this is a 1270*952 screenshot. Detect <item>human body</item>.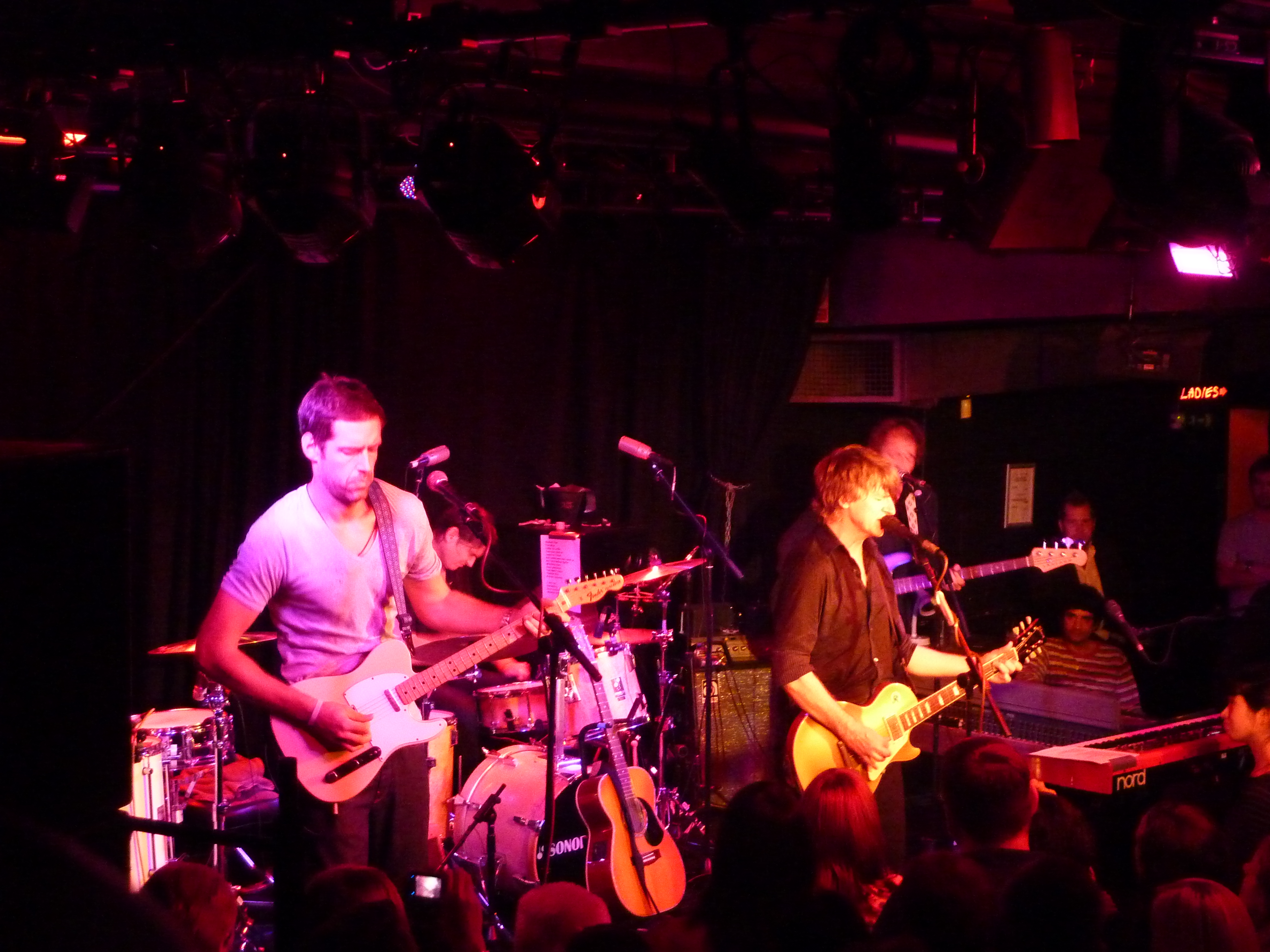
{"x1": 358, "y1": 275, "x2": 380, "y2": 306}.
